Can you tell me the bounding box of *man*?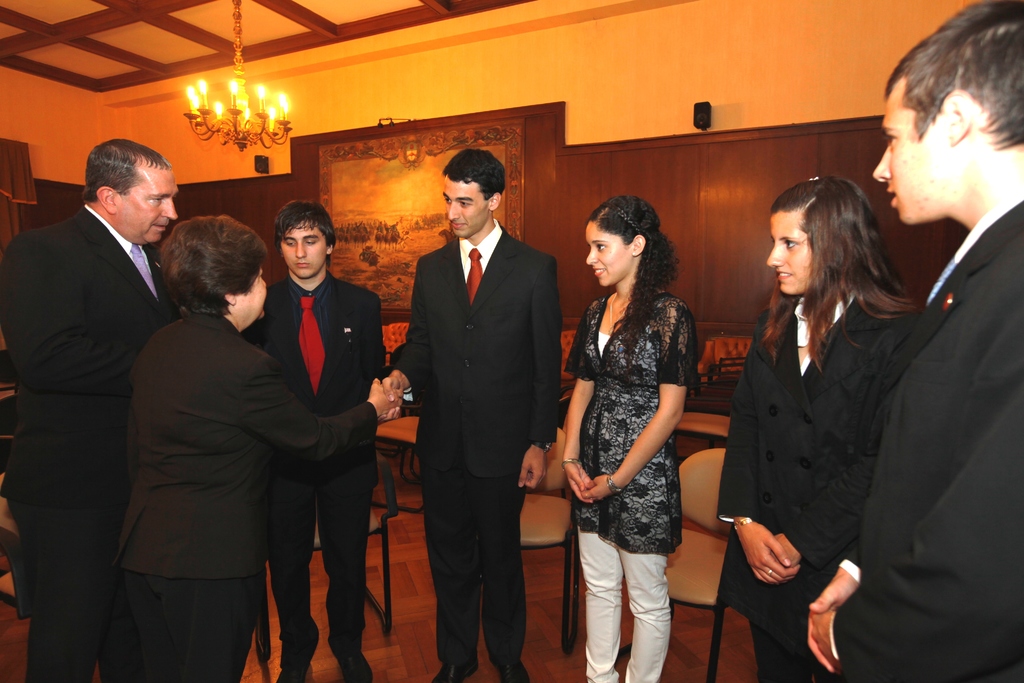
bbox=[249, 199, 384, 682].
